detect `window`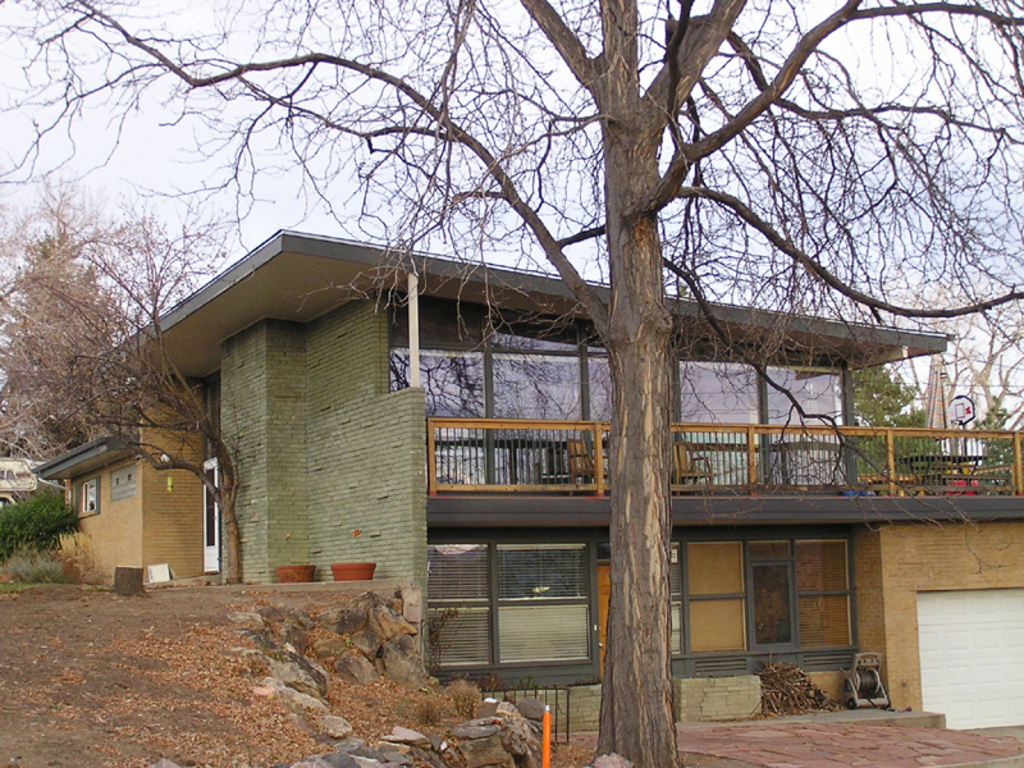
{"x1": 745, "y1": 541, "x2": 803, "y2": 646}
